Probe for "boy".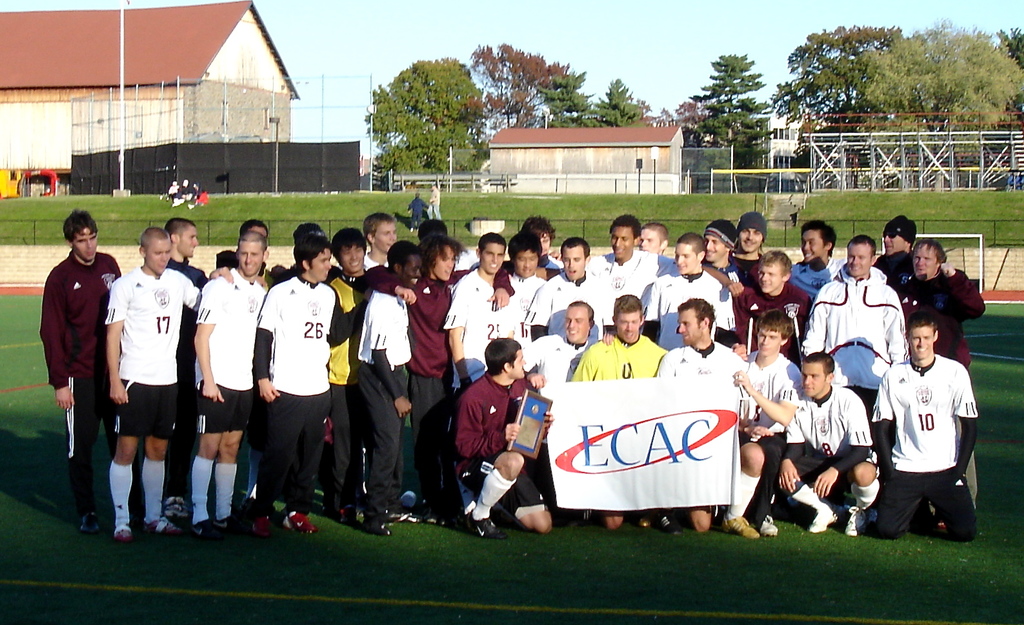
Probe result: (502, 236, 557, 363).
